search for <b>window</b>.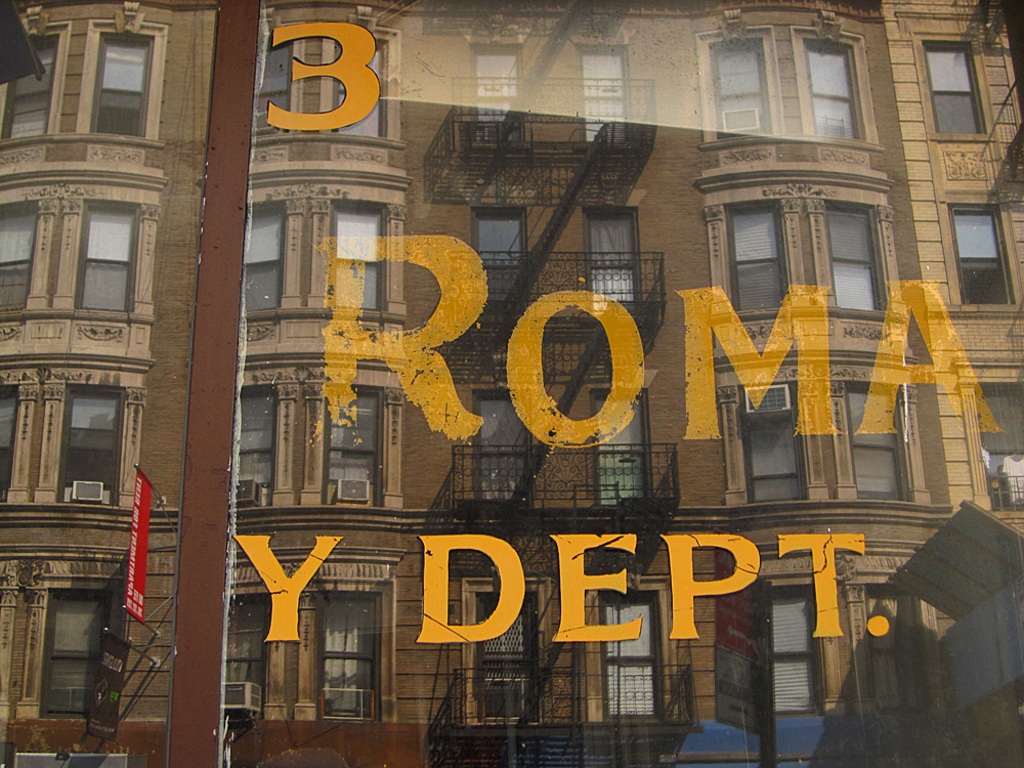
Found at bbox=[318, 591, 376, 729].
